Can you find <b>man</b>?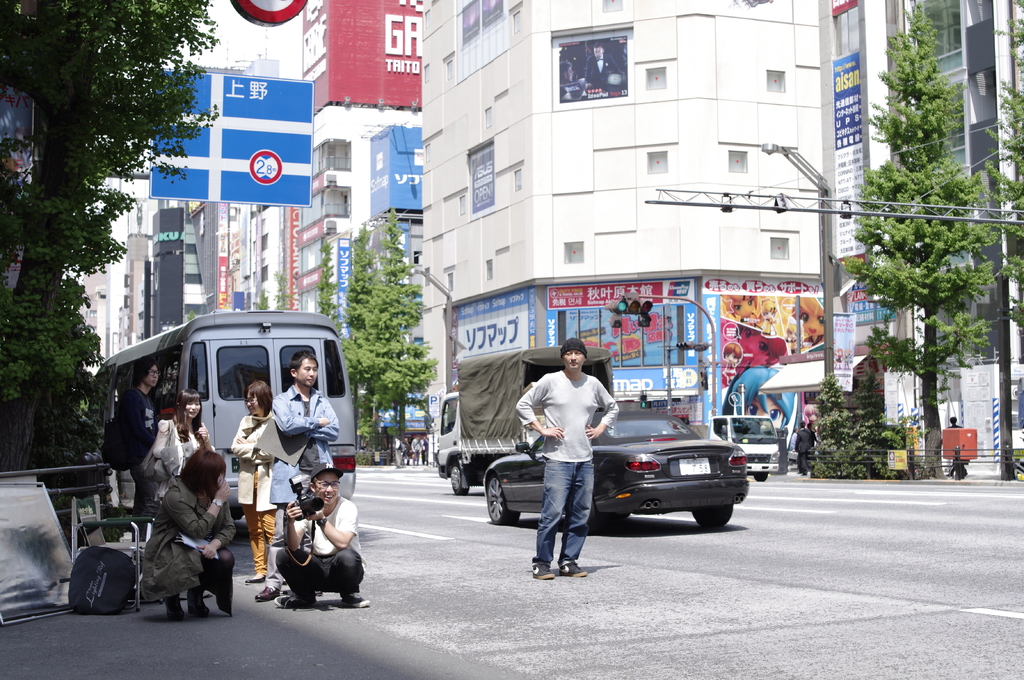
Yes, bounding box: locate(519, 335, 623, 581).
